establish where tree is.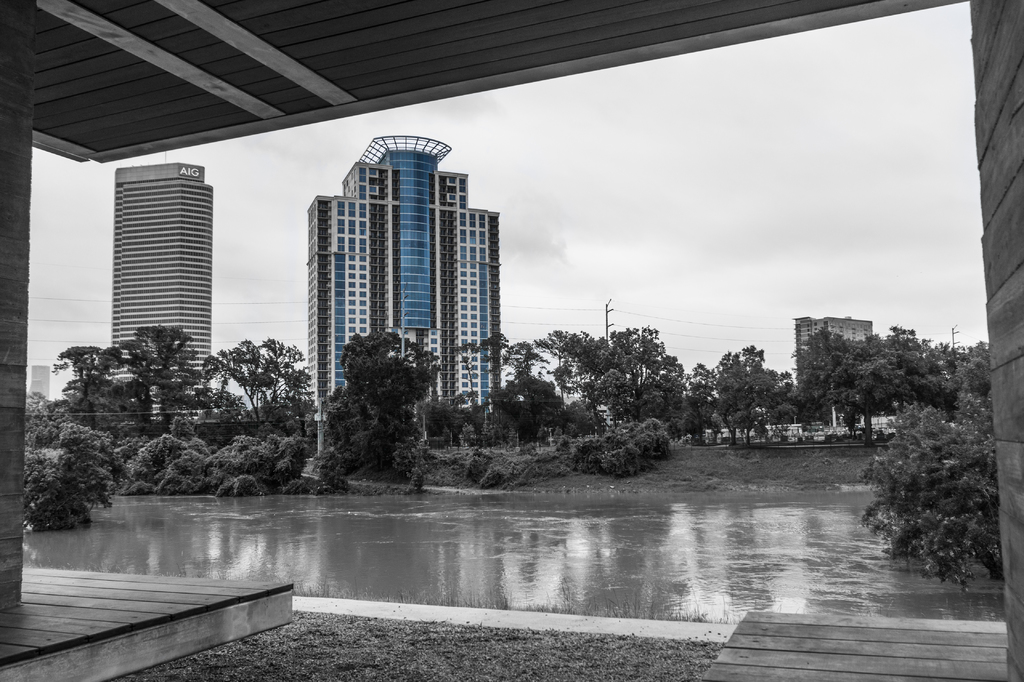
Established at [left=323, top=384, right=416, bottom=455].
